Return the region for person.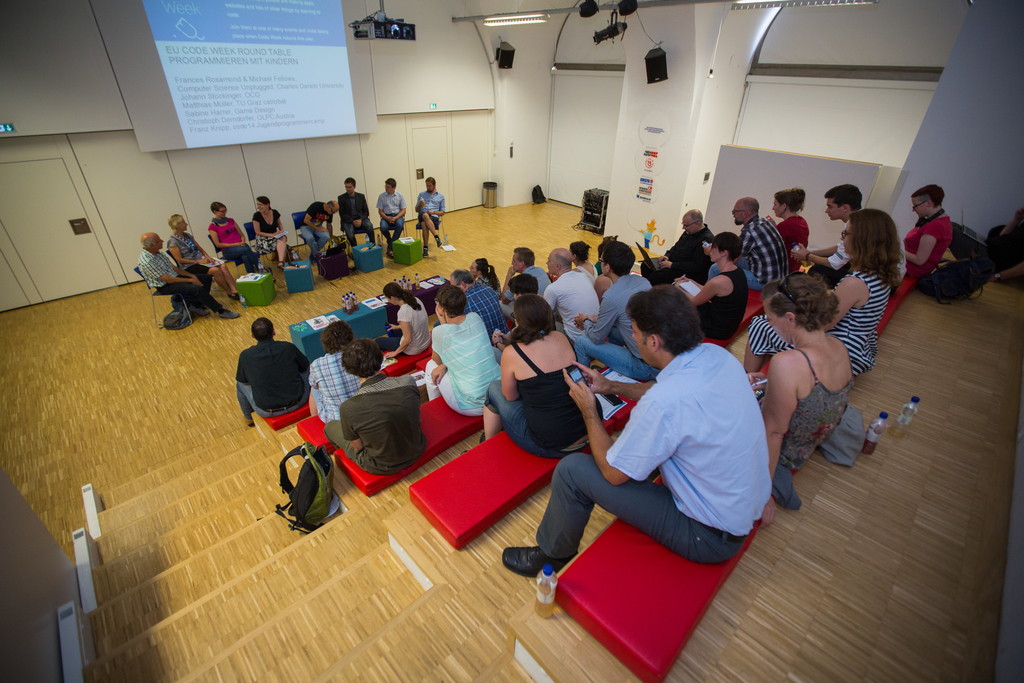
(x1=206, y1=193, x2=260, y2=269).
